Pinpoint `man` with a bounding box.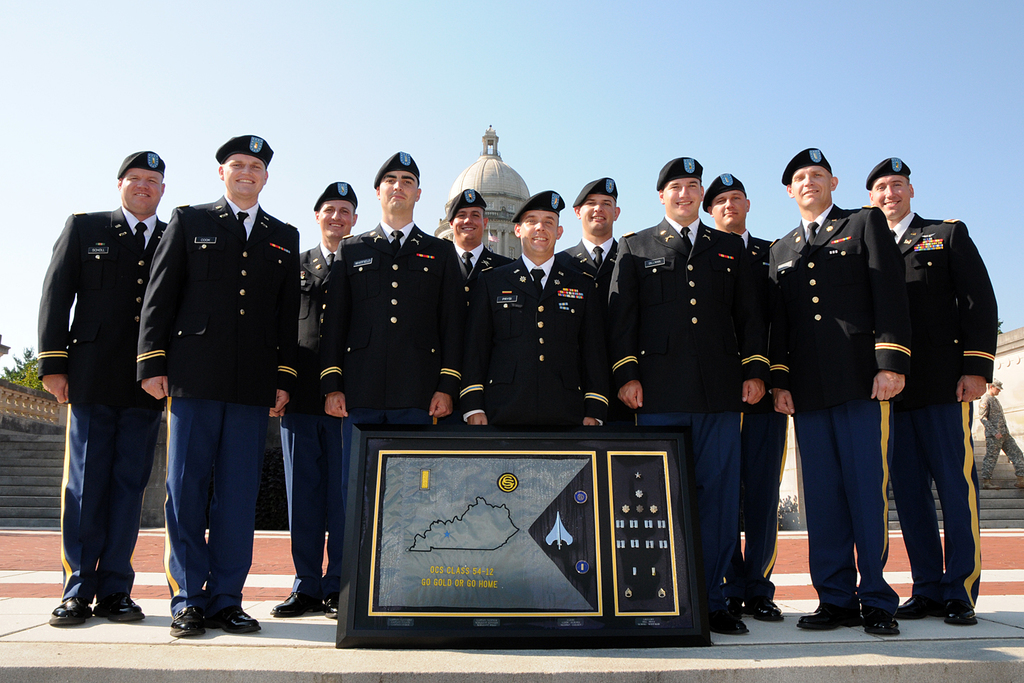
locate(462, 187, 614, 431).
